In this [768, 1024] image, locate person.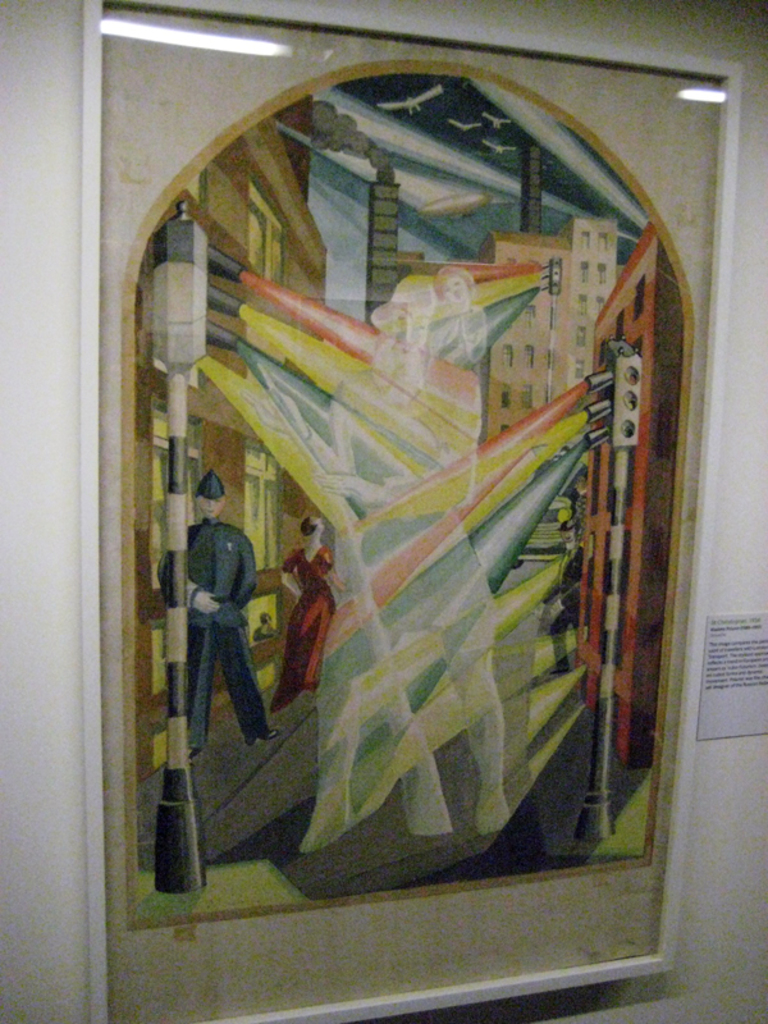
Bounding box: crop(268, 512, 347, 713).
